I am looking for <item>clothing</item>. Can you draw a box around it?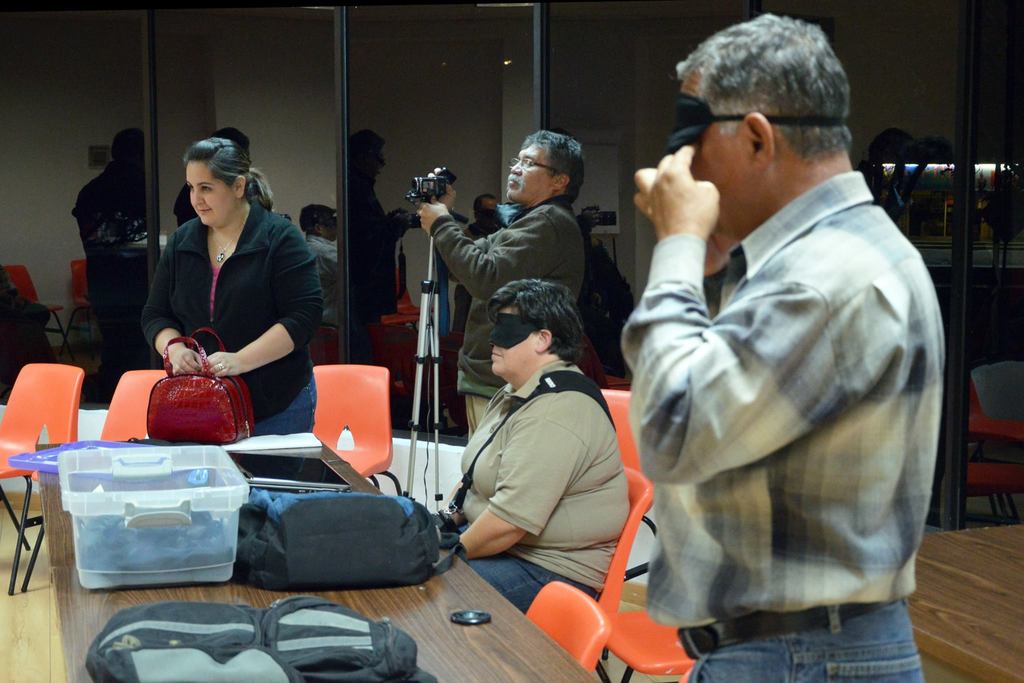
Sure, the bounding box is {"left": 71, "top": 161, "right": 151, "bottom": 402}.
